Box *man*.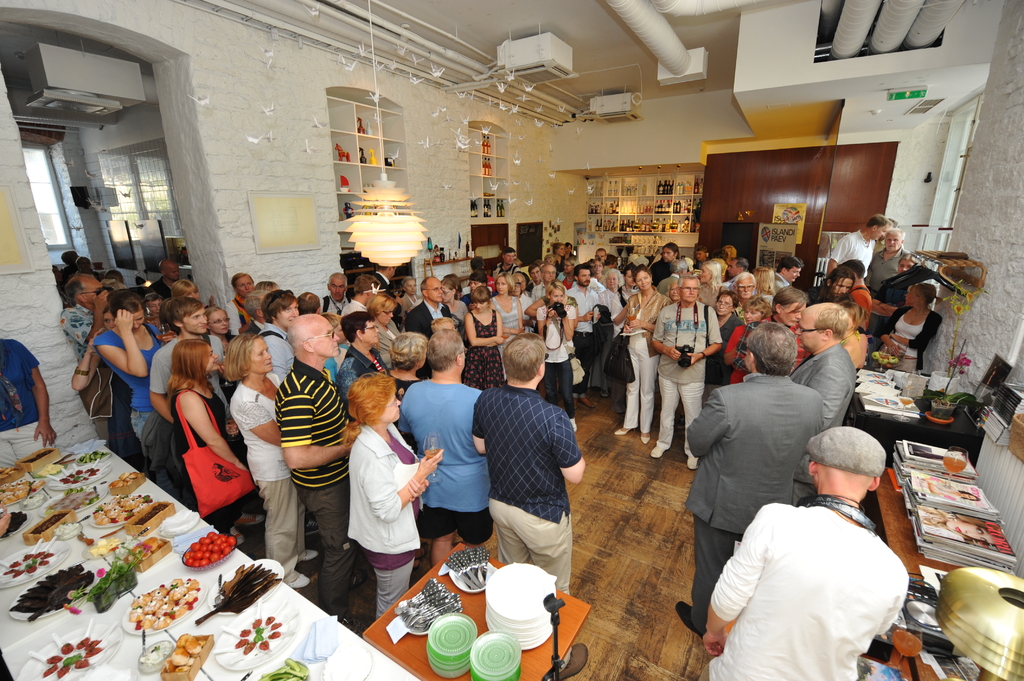
pyautogui.locateOnScreen(320, 275, 351, 315).
